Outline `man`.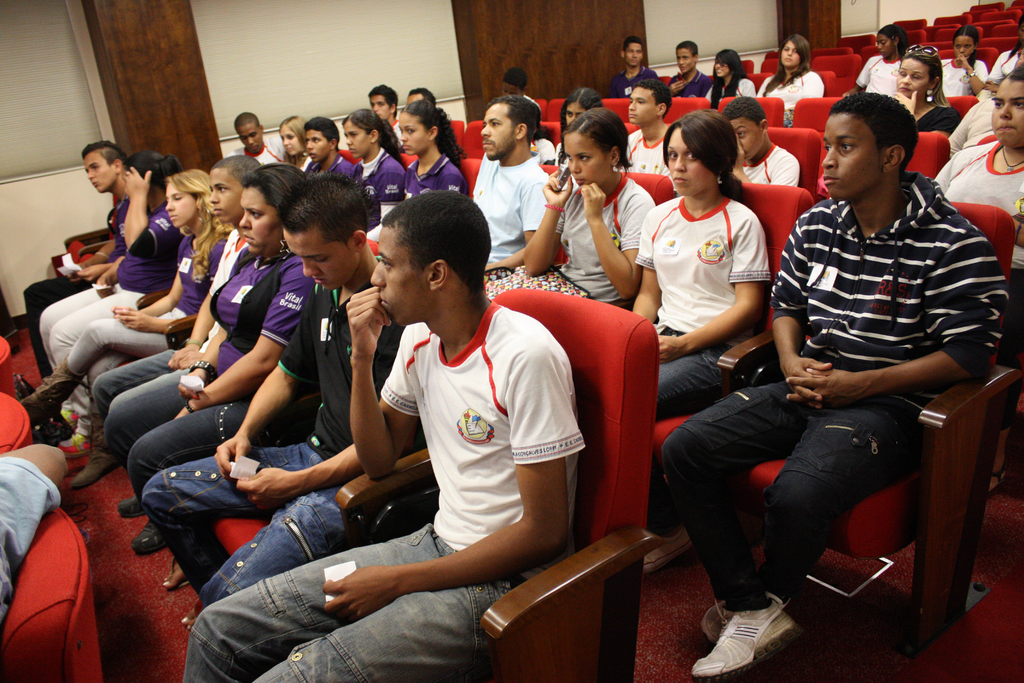
Outline: l=499, t=64, r=552, b=120.
